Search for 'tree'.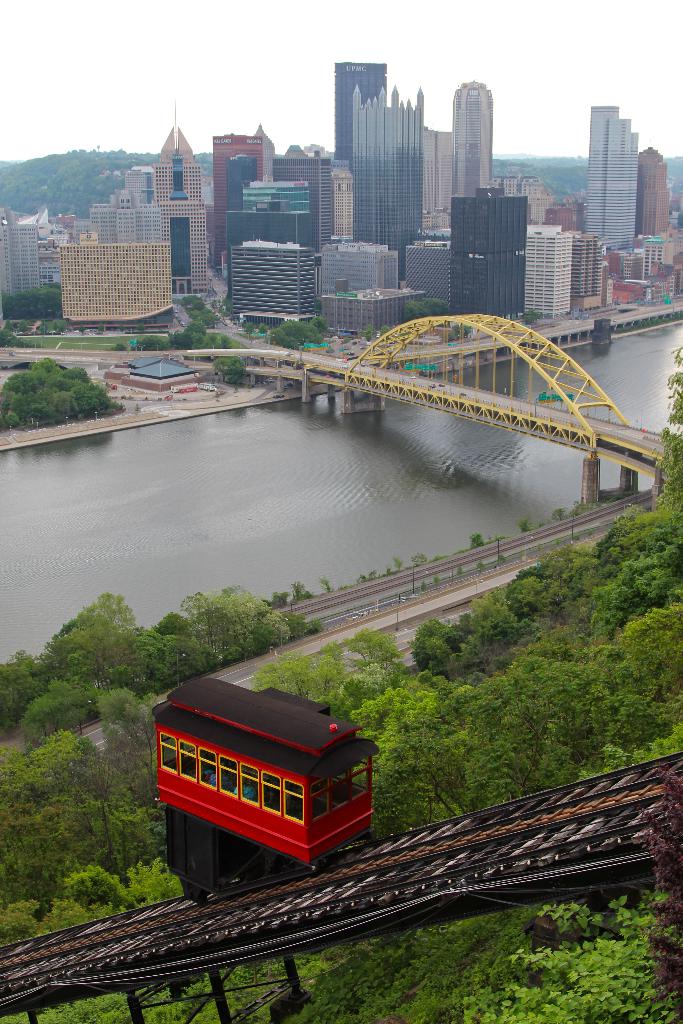
Found at 268 327 295 349.
